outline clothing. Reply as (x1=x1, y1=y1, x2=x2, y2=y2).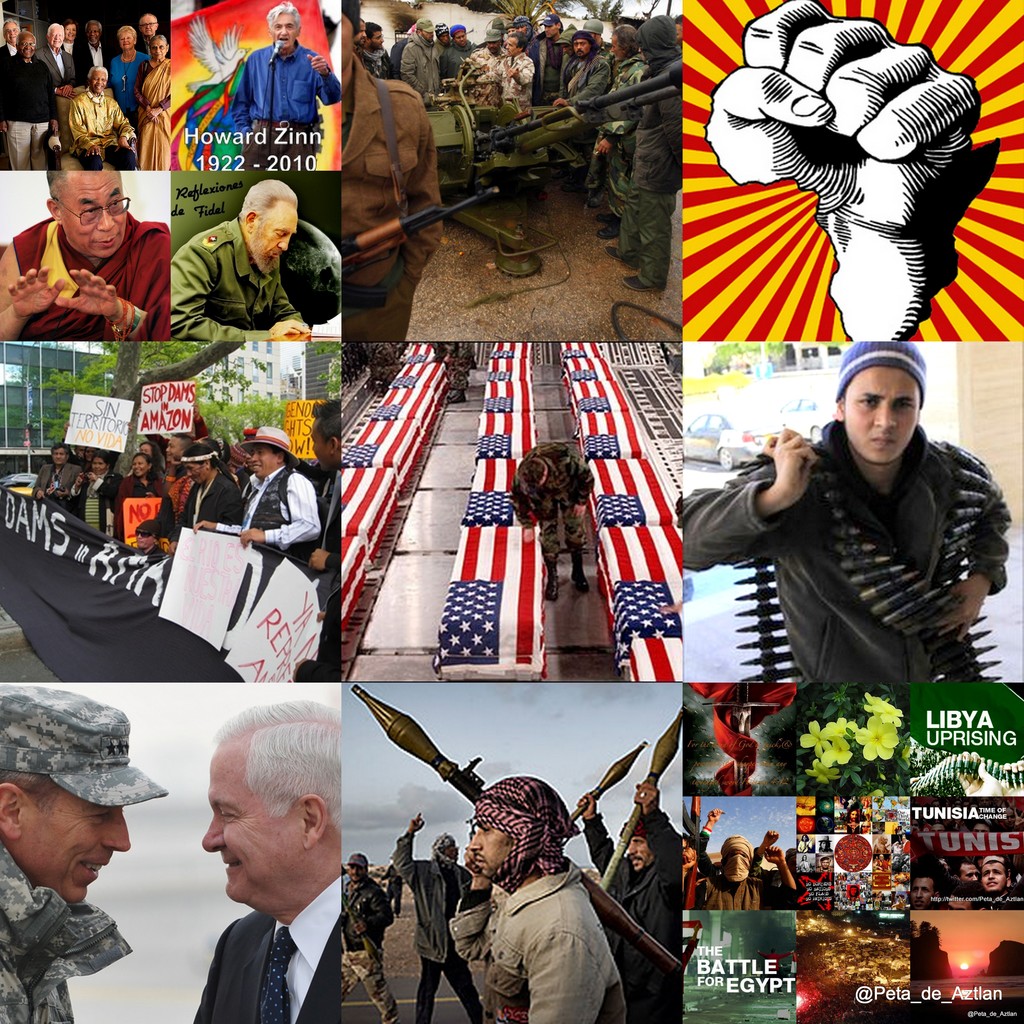
(x1=168, y1=216, x2=304, y2=340).
